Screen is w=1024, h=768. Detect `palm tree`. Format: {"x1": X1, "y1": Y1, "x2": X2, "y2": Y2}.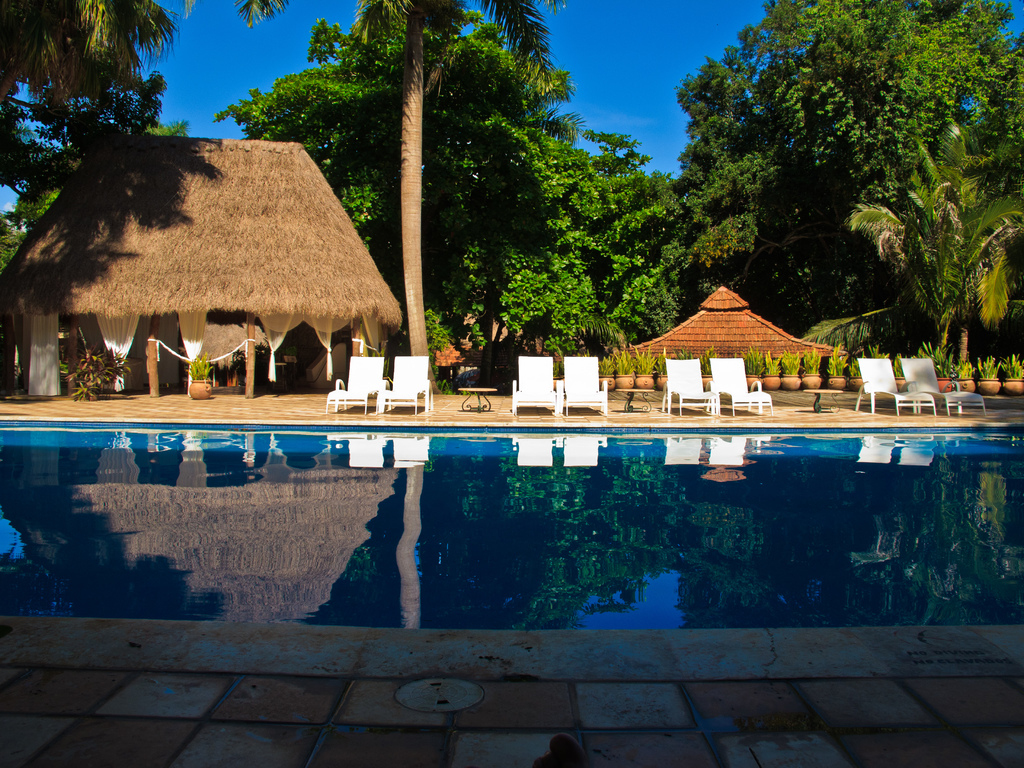
{"x1": 11, "y1": 2, "x2": 178, "y2": 200}.
